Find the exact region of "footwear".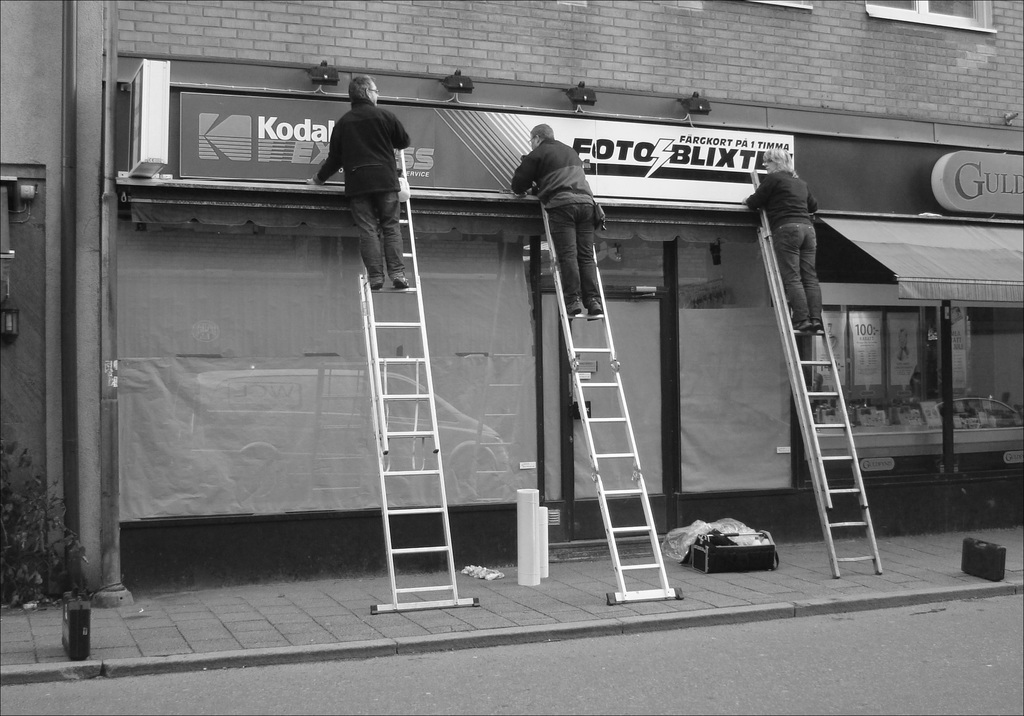
Exact region: (left=587, top=298, right=604, bottom=321).
